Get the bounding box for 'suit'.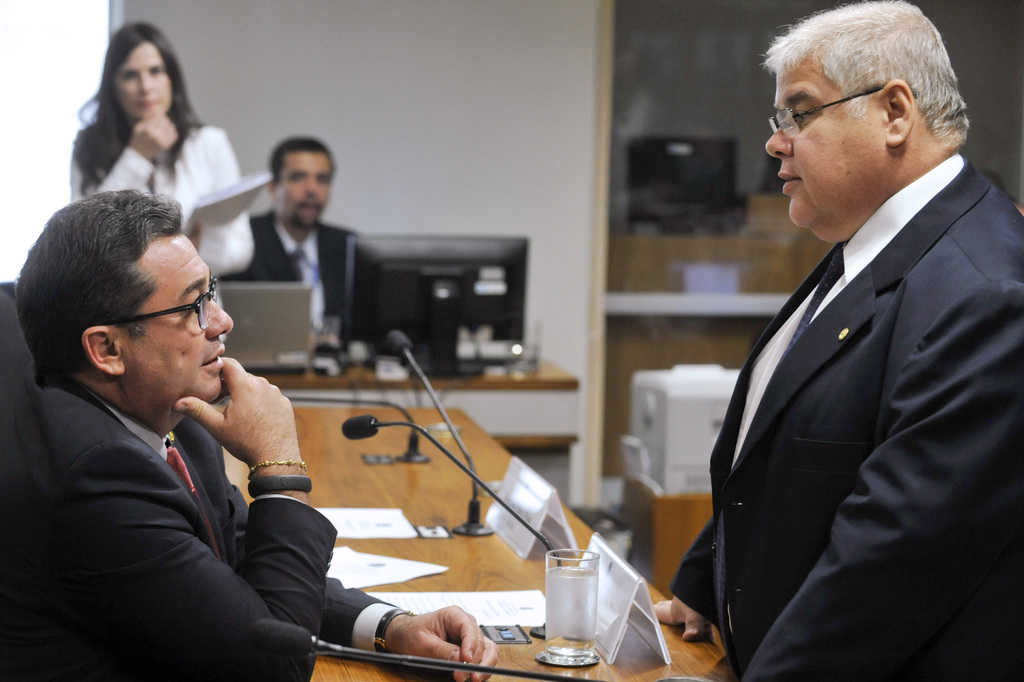
crop(669, 163, 1023, 681).
